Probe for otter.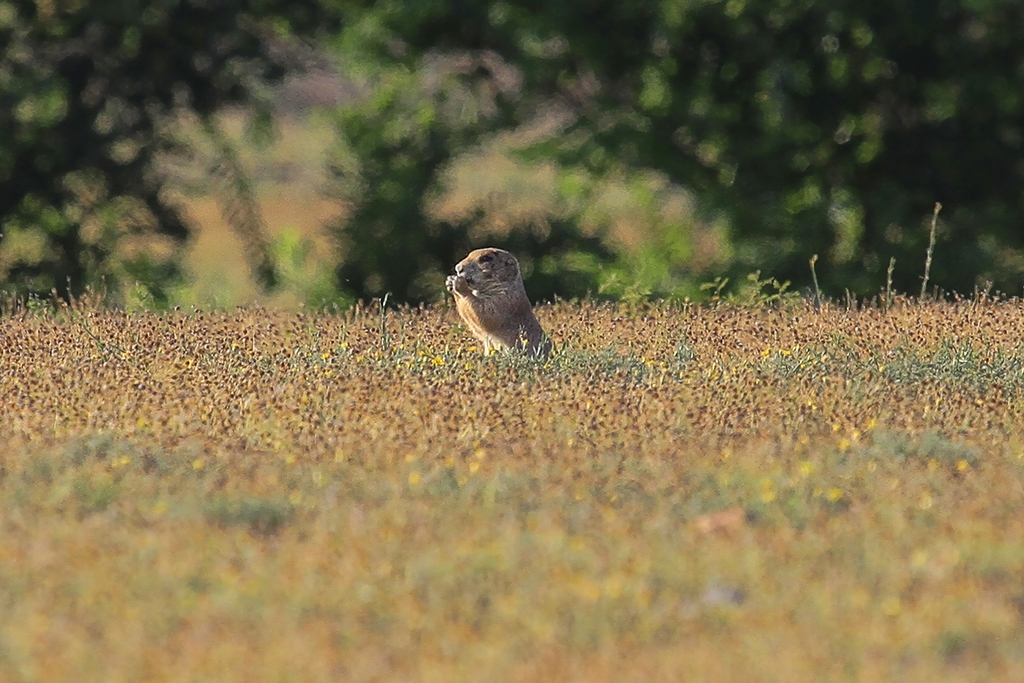
Probe result: <box>442,247,560,346</box>.
